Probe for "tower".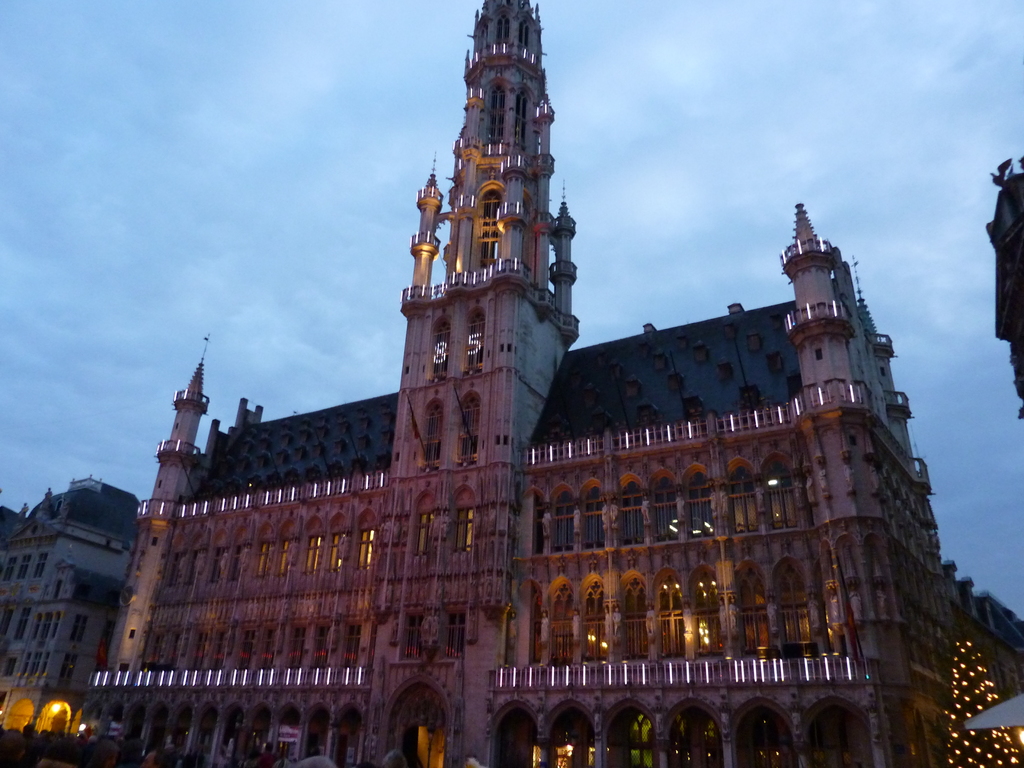
Probe result: left=372, top=0, right=606, bottom=496.
